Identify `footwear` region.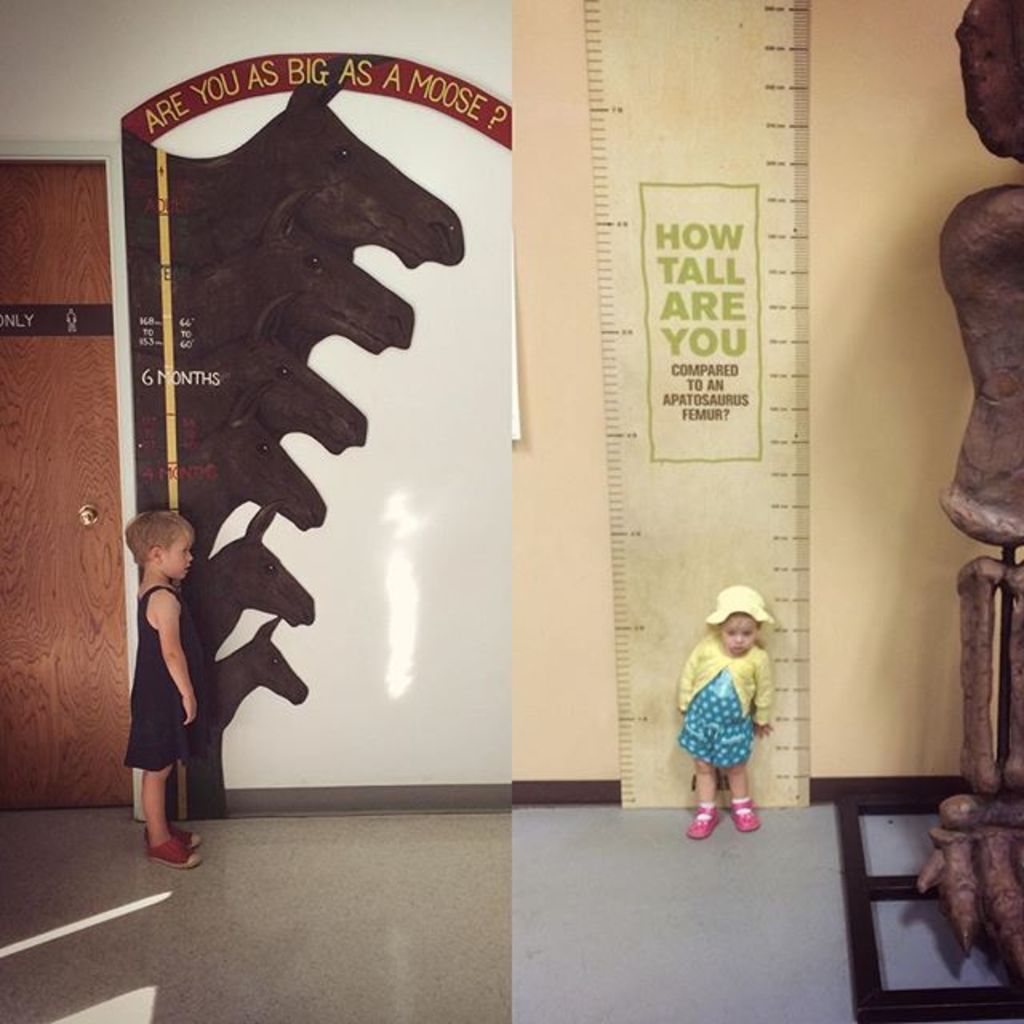
Region: x1=149, y1=832, x2=202, y2=870.
